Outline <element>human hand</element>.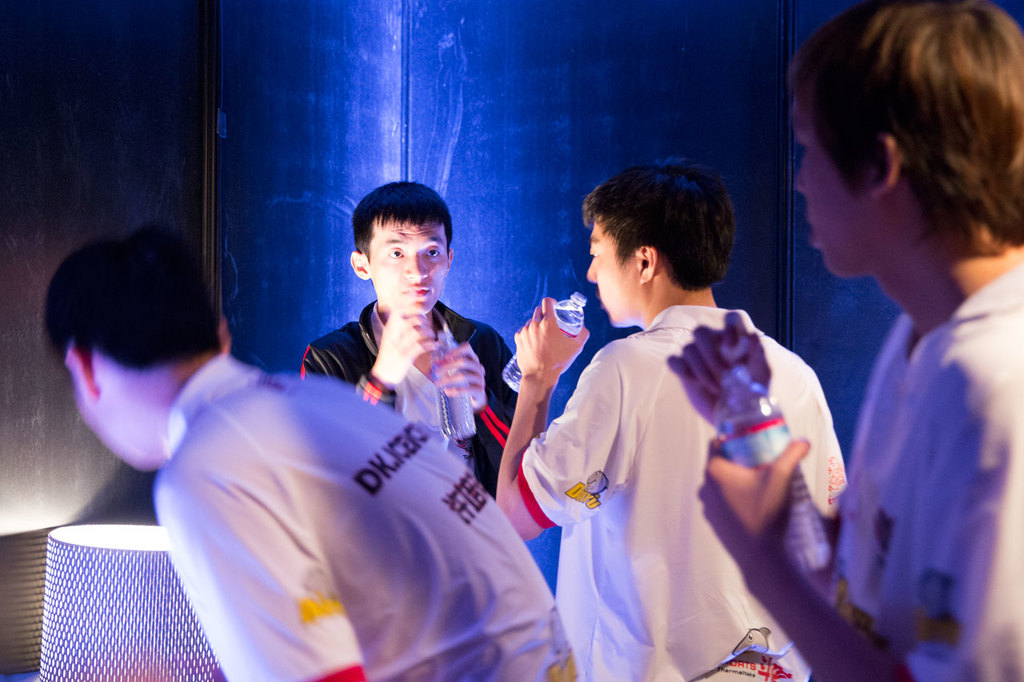
Outline: [428, 341, 489, 412].
